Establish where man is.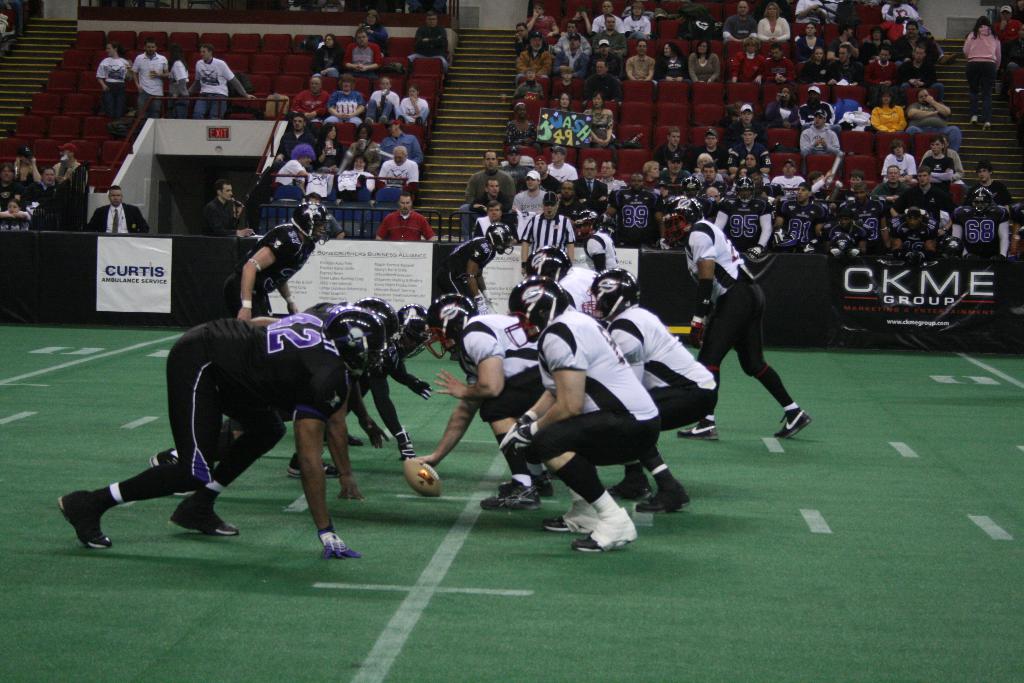
Established at 580 64 620 108.
